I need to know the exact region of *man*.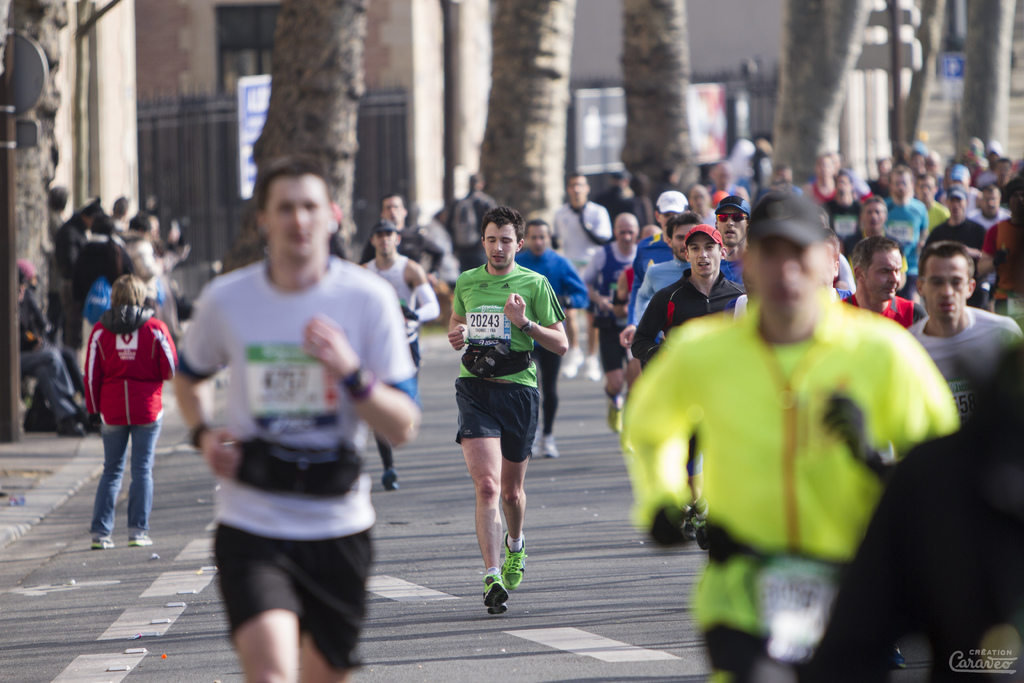
Region: left=821, top=169, right=862, bottom=236.
